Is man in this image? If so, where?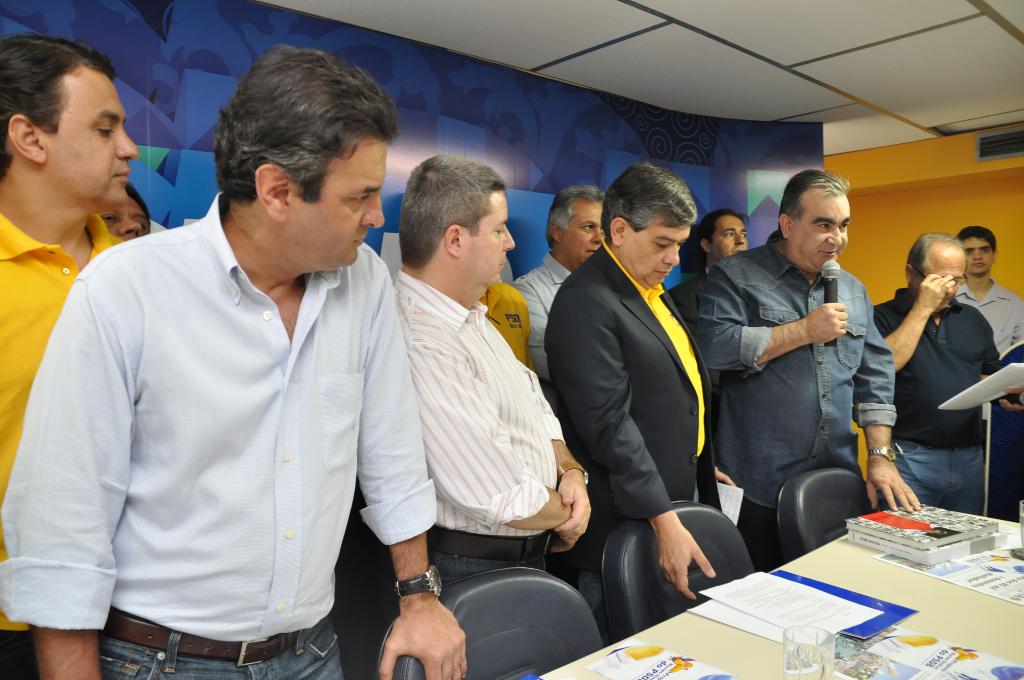
Yes, at bbox=(666, 208, 750, 333).
